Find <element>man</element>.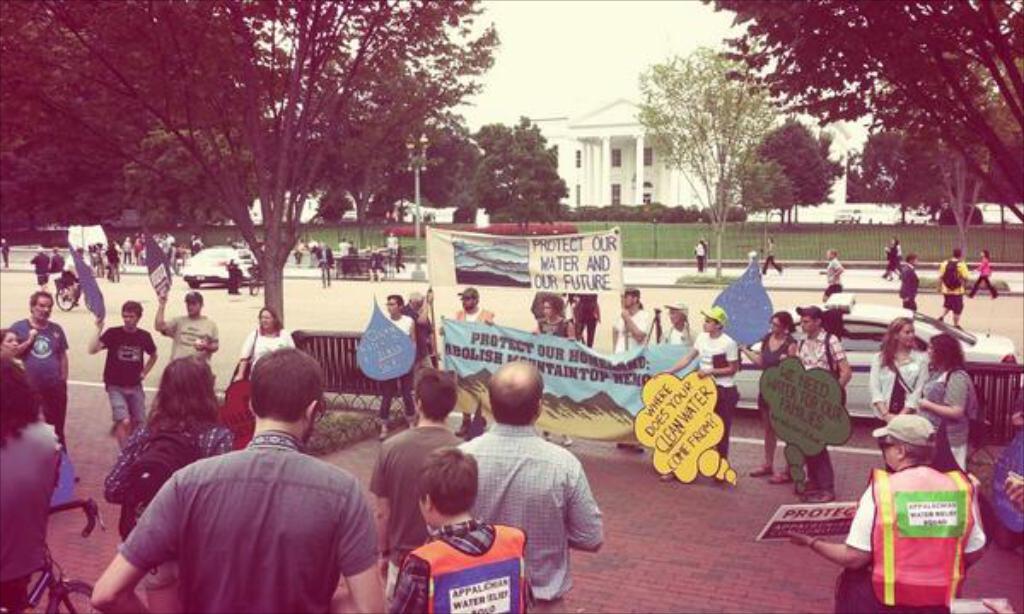
{"x1": 611, "y1": 287, "x2": 654, "y2": 449}.
